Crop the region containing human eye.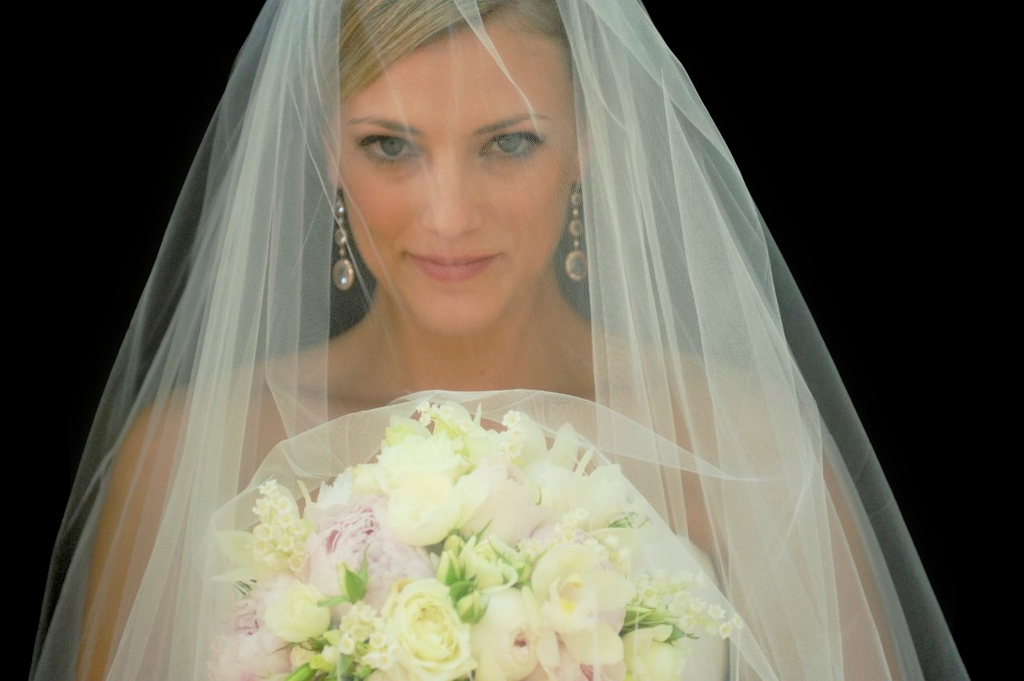
Crop region: bbox=[476, 127, 542, 160].
